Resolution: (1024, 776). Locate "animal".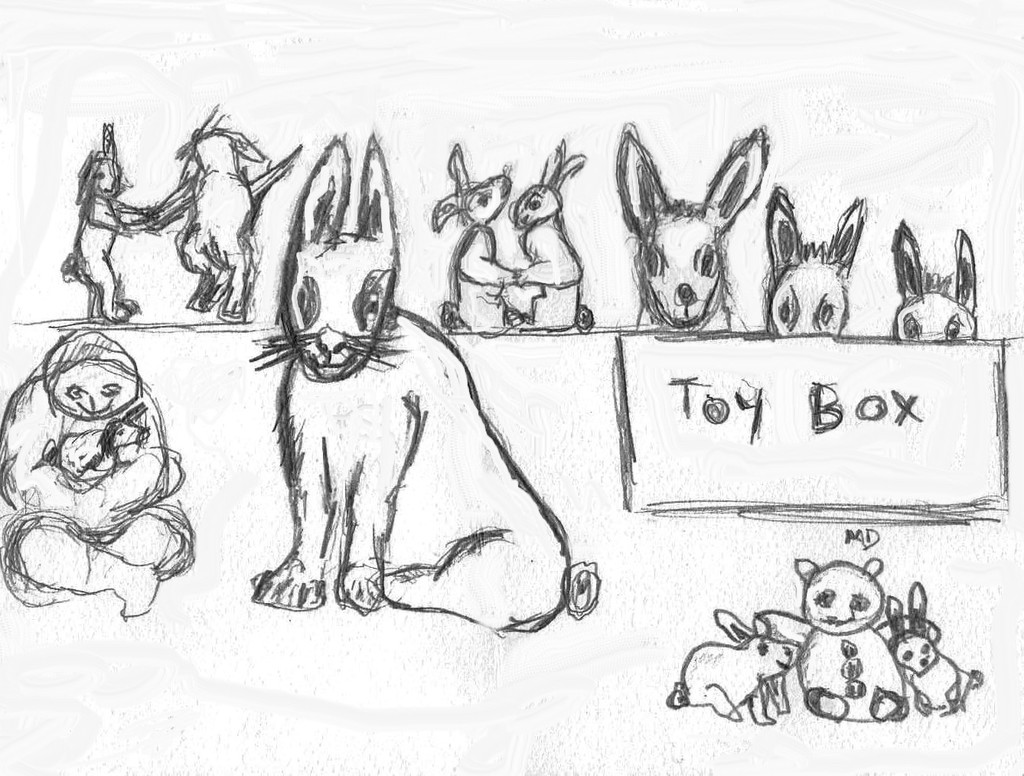
detection(753, 554, 941, 722).
